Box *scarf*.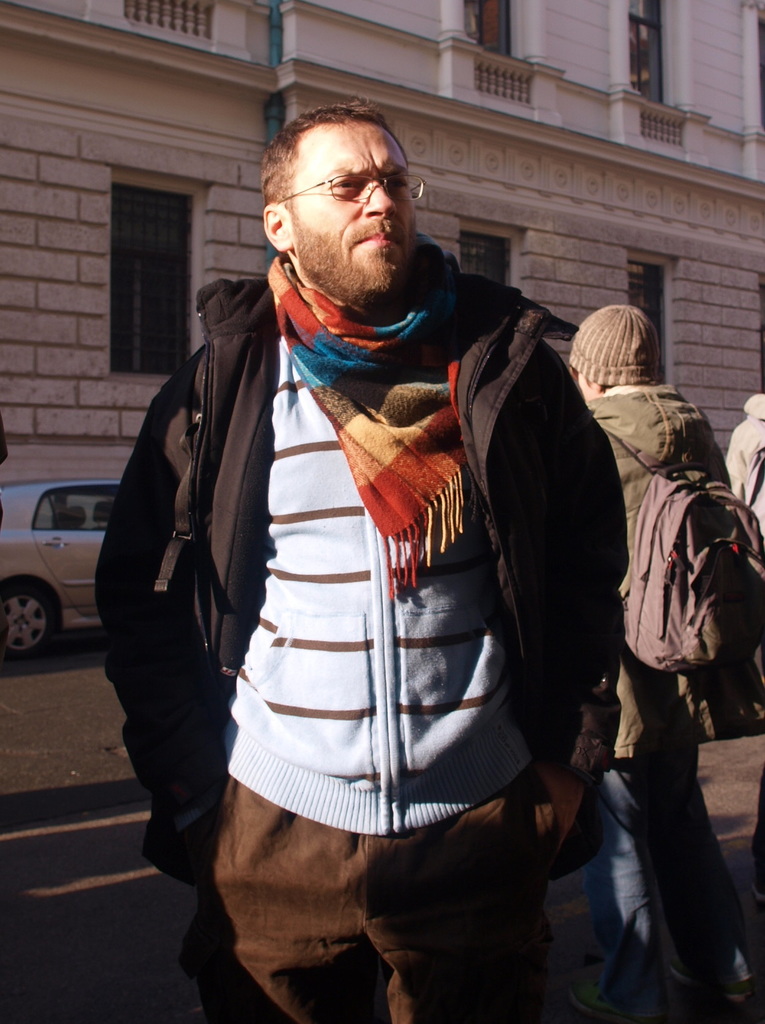
bbox=[259, 252, 481, 601].
